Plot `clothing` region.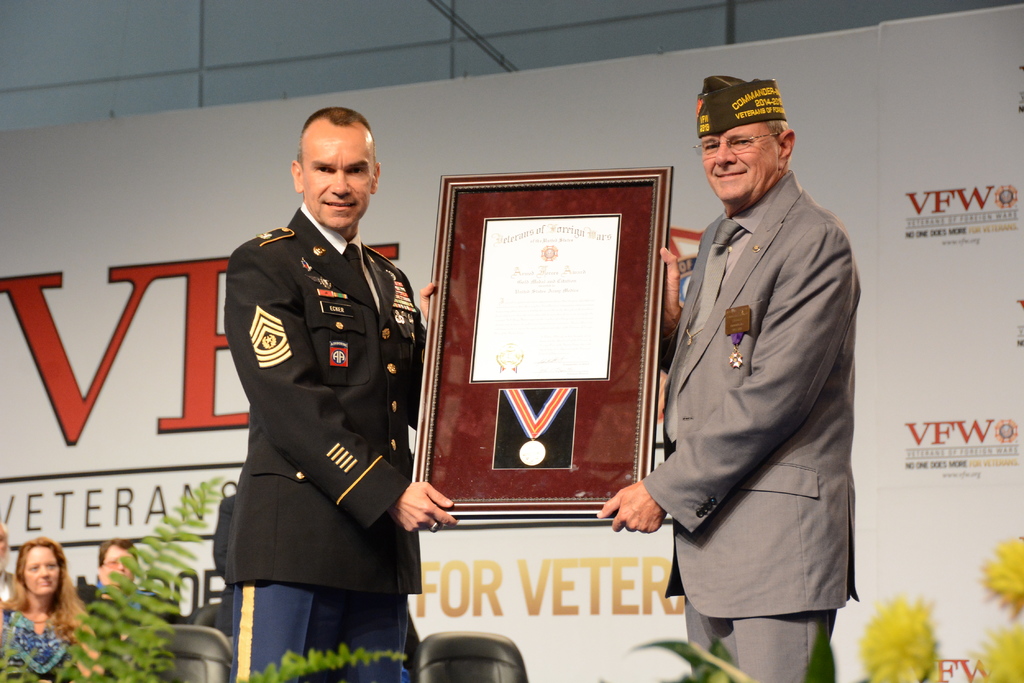
Plotted at crop(0, 604, 83, 682).
